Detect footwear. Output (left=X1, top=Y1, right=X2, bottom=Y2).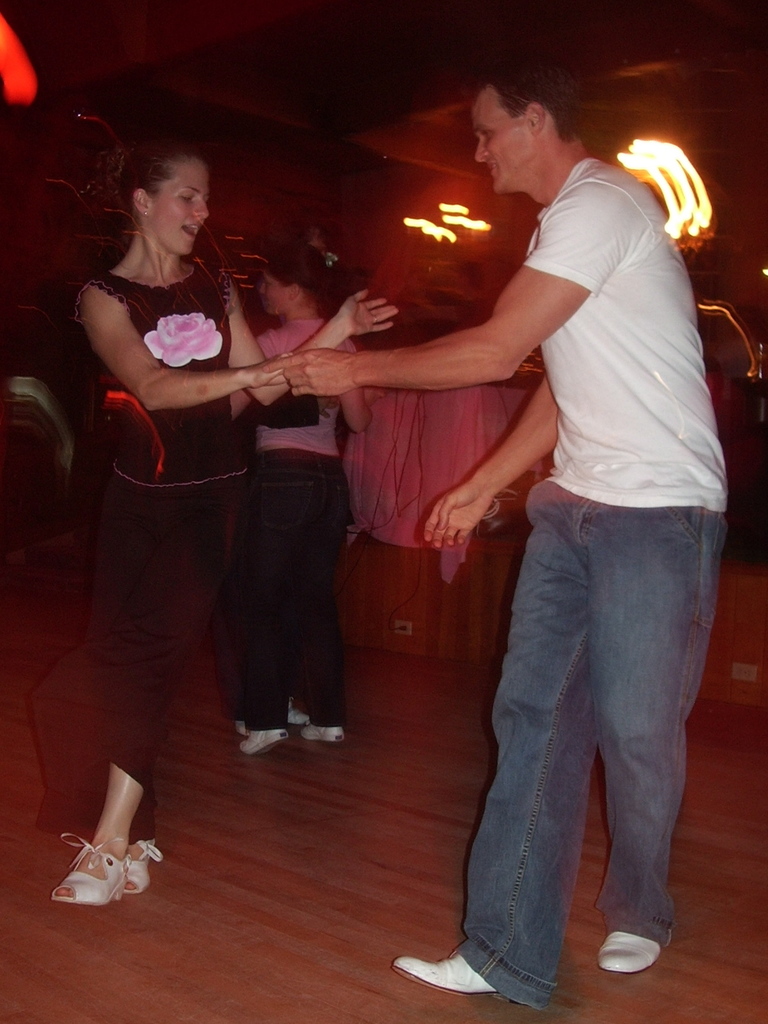
(left=234, top=730, right=283, bottom=755).
